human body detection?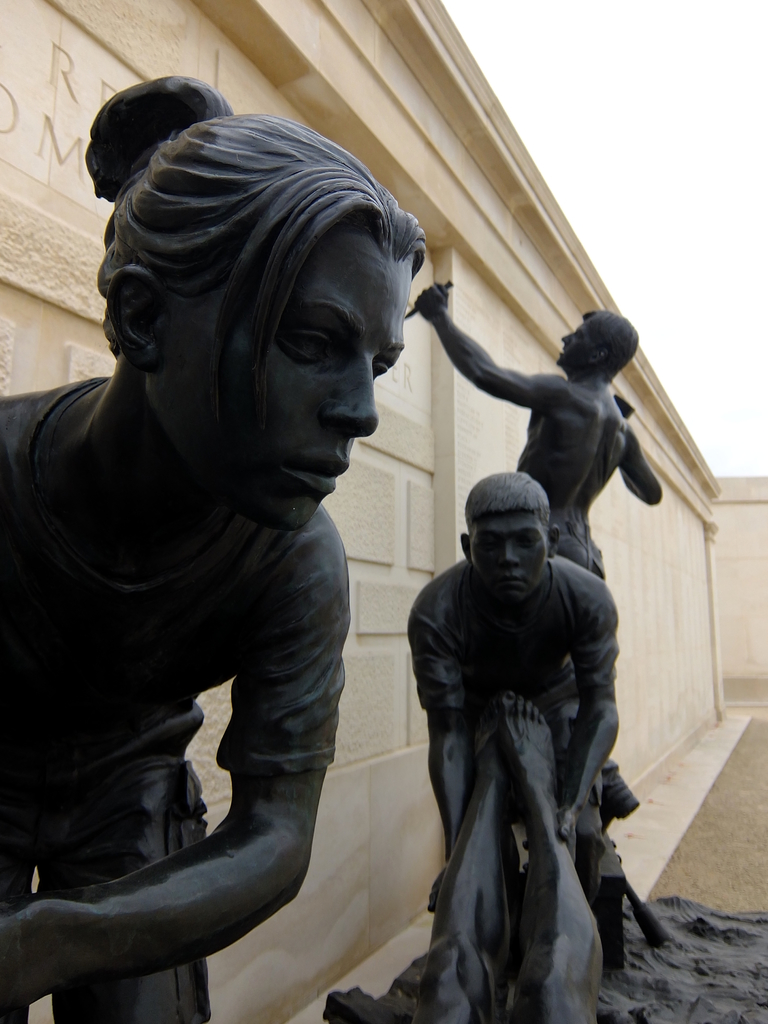
432:695:602:1023
